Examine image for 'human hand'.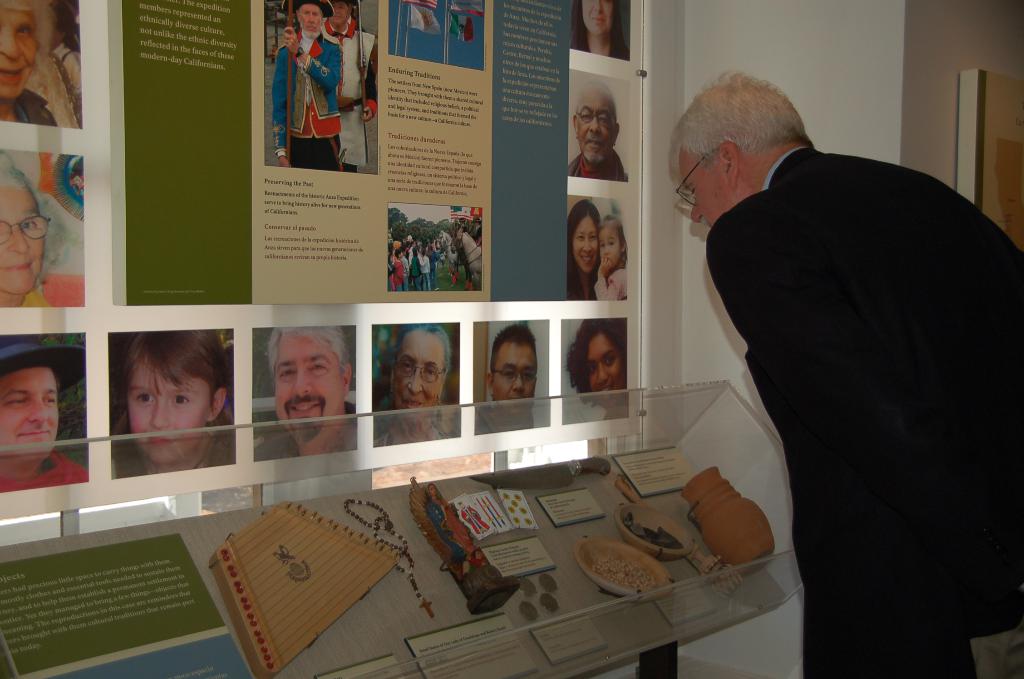
Examination result: 282 24 301 57.
